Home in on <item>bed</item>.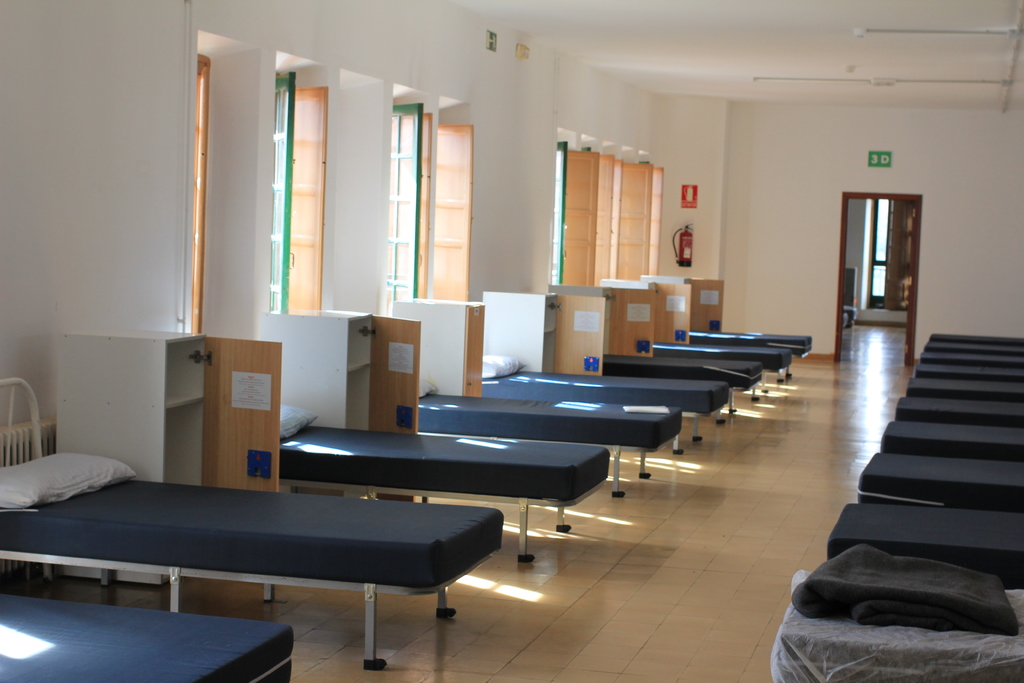
Homed in at 600/346/766/420.
